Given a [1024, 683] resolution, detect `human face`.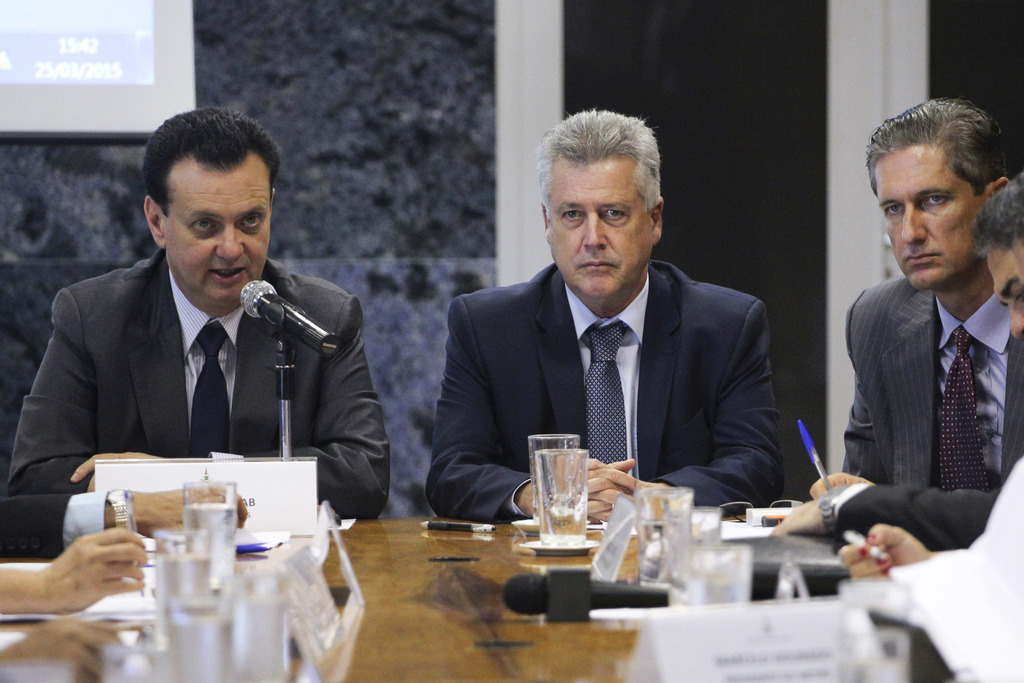
bbox(547, 154, 645, 293).
